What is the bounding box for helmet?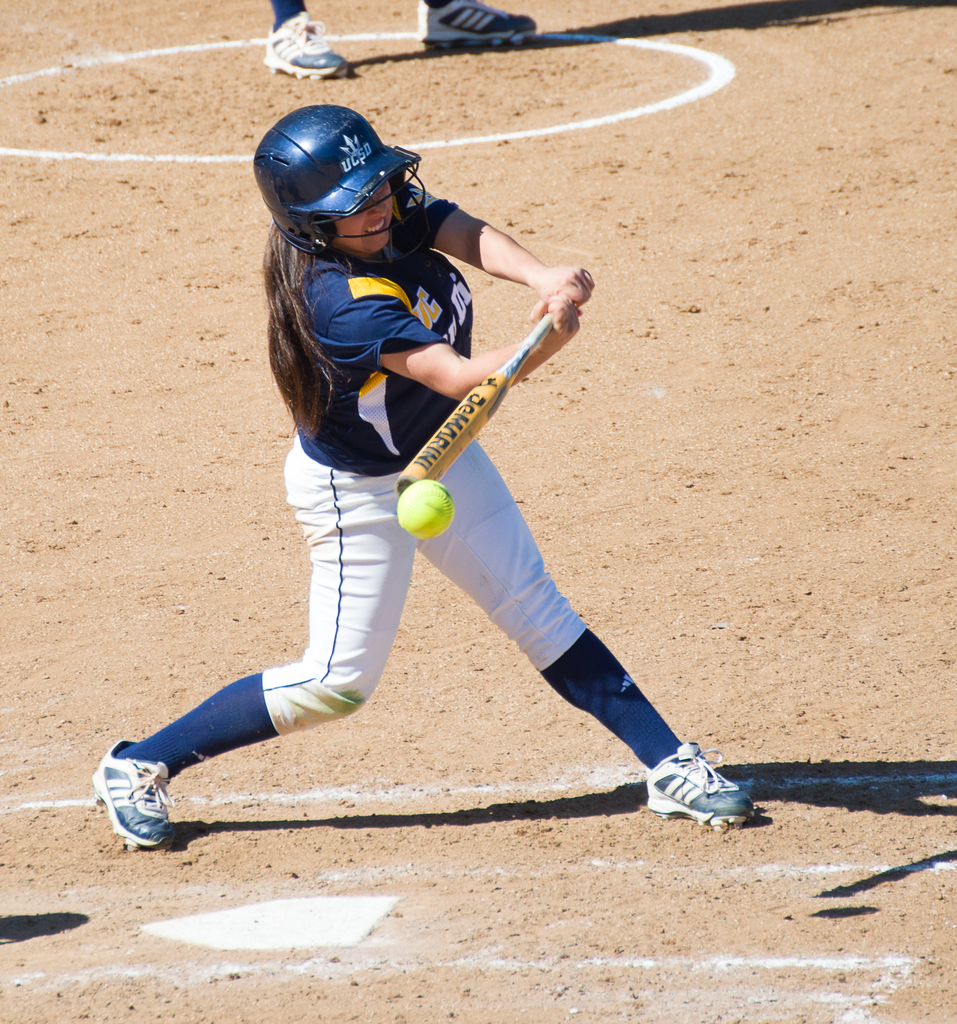
region(264, 108, 421, 249).
